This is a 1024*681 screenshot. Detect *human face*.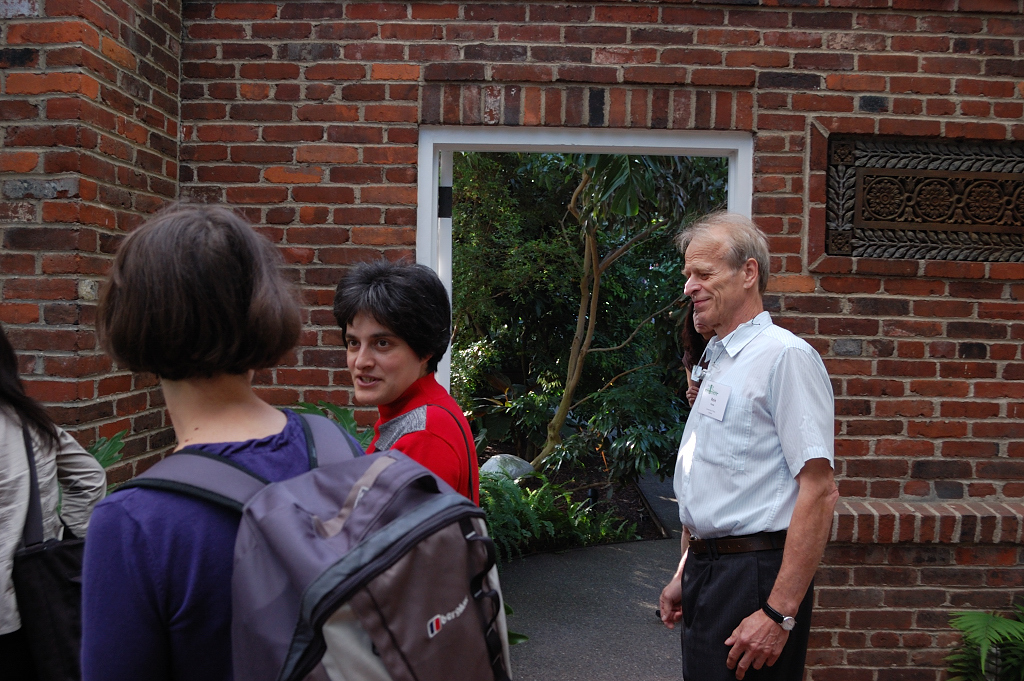
select_region(684, 238, 738, 331).
